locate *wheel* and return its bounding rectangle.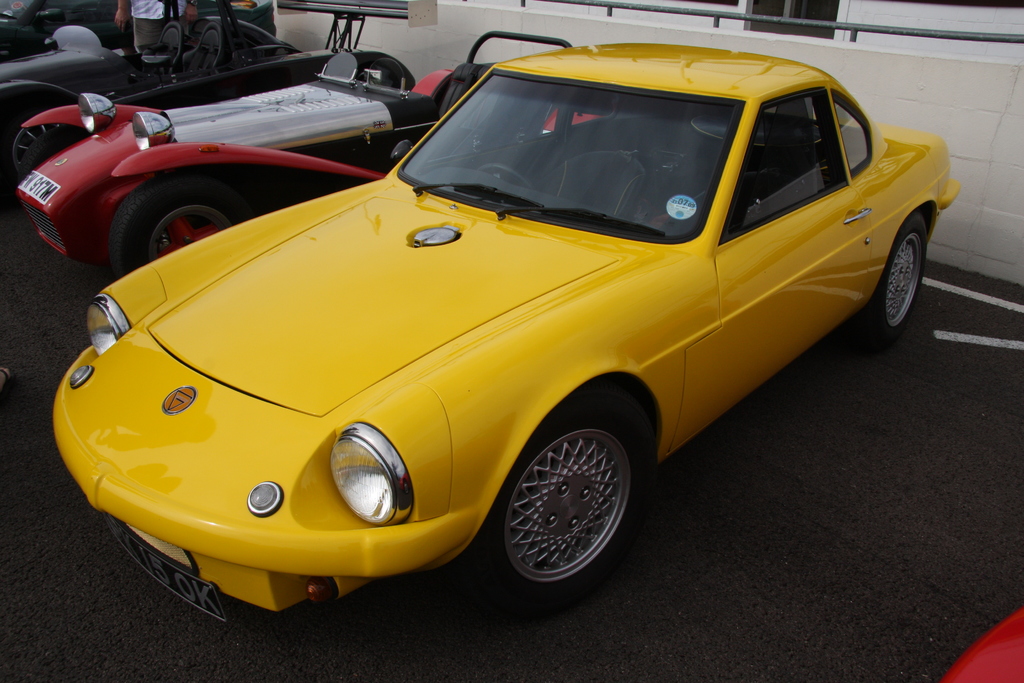
rect(476, 160, 533, 190).
